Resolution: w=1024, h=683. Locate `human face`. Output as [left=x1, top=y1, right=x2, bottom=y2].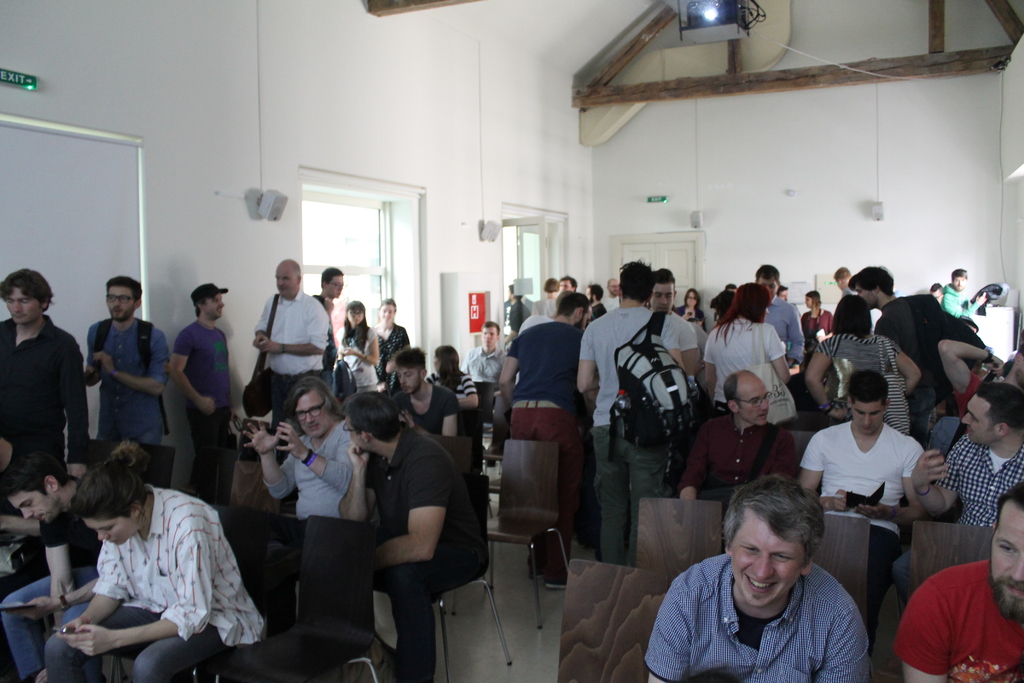
[left=5, top=284, right=42, bottom=323].
